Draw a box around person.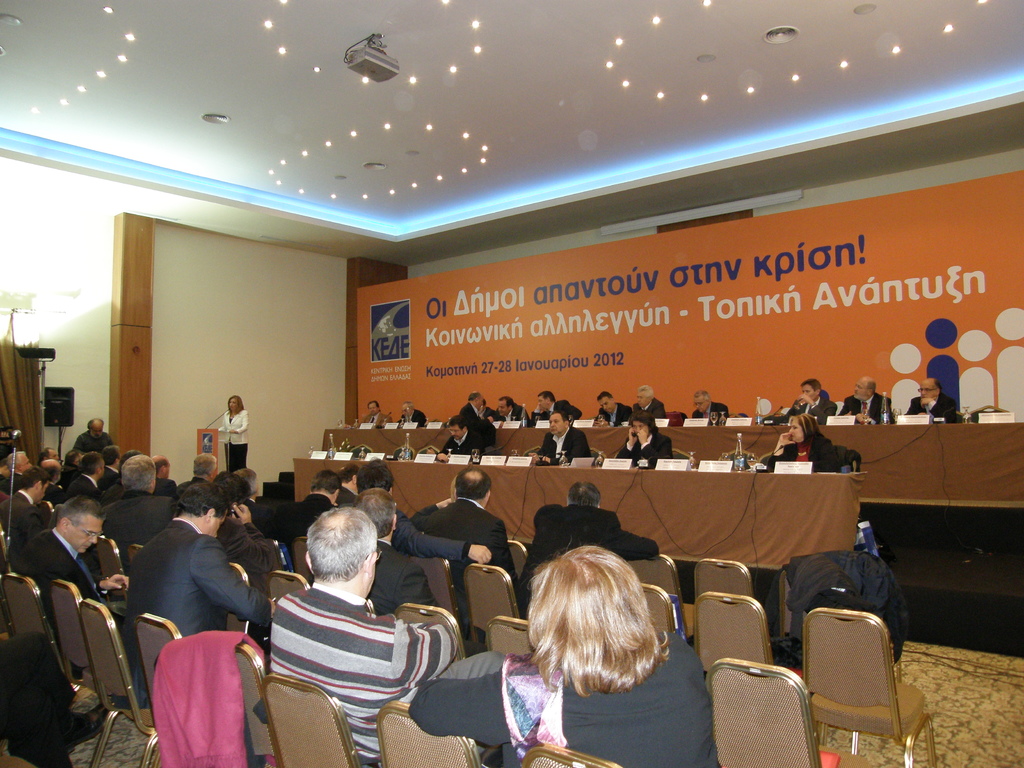
[left=533, top=409, right=590, bottom=468].
